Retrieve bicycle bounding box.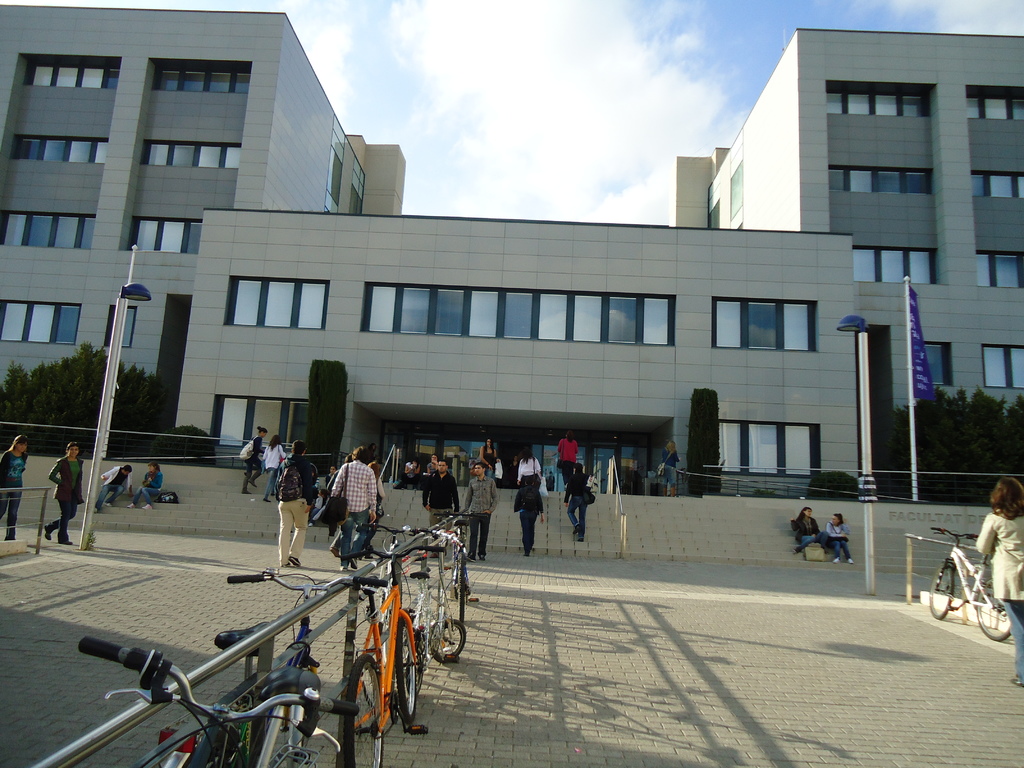
Bounding box: 409/532/467/664.
